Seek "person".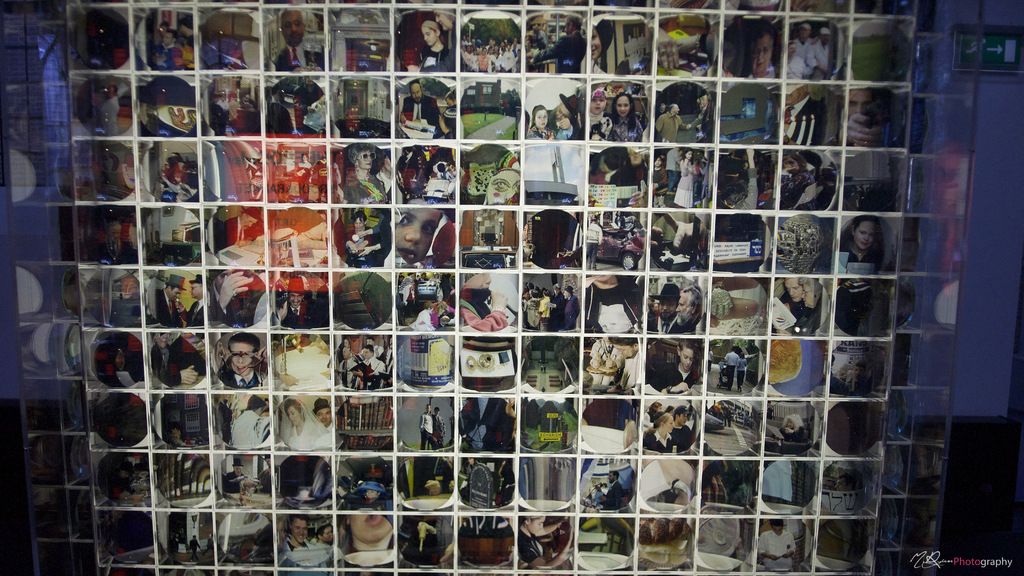
x1=737, y1=348, x2=749, y2=389.
